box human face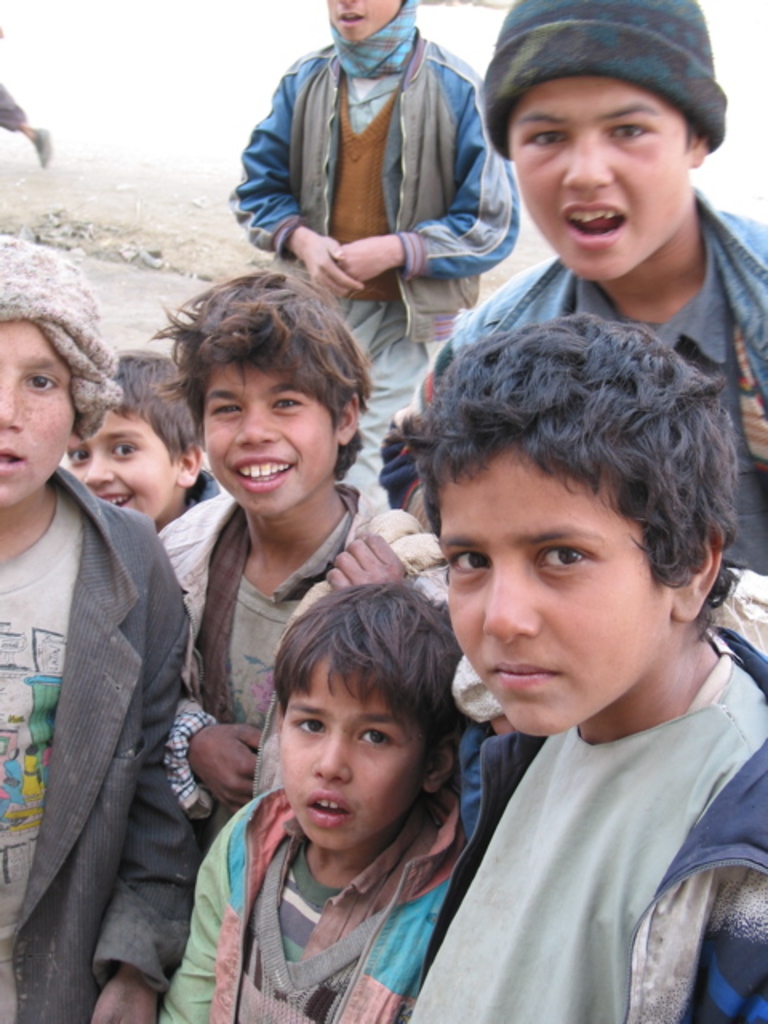
{"x1": 67, "y1": 408, "x2": 176, "y2": 520}
